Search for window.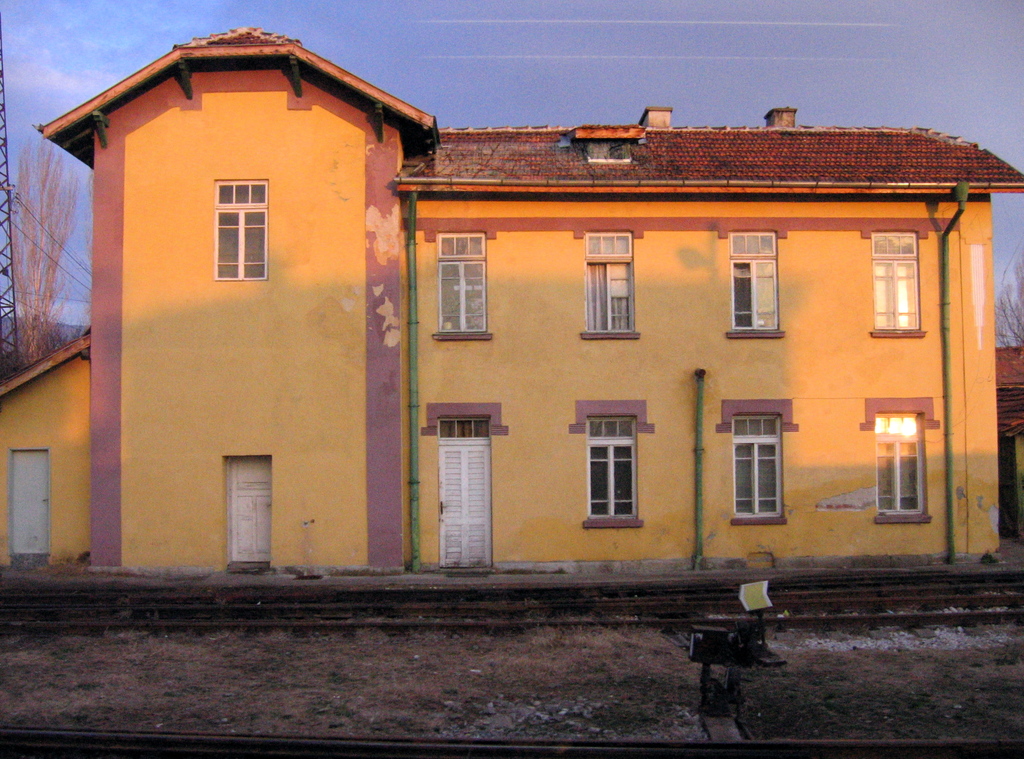
Found at <region>213, 177, 267, 280</region>.
